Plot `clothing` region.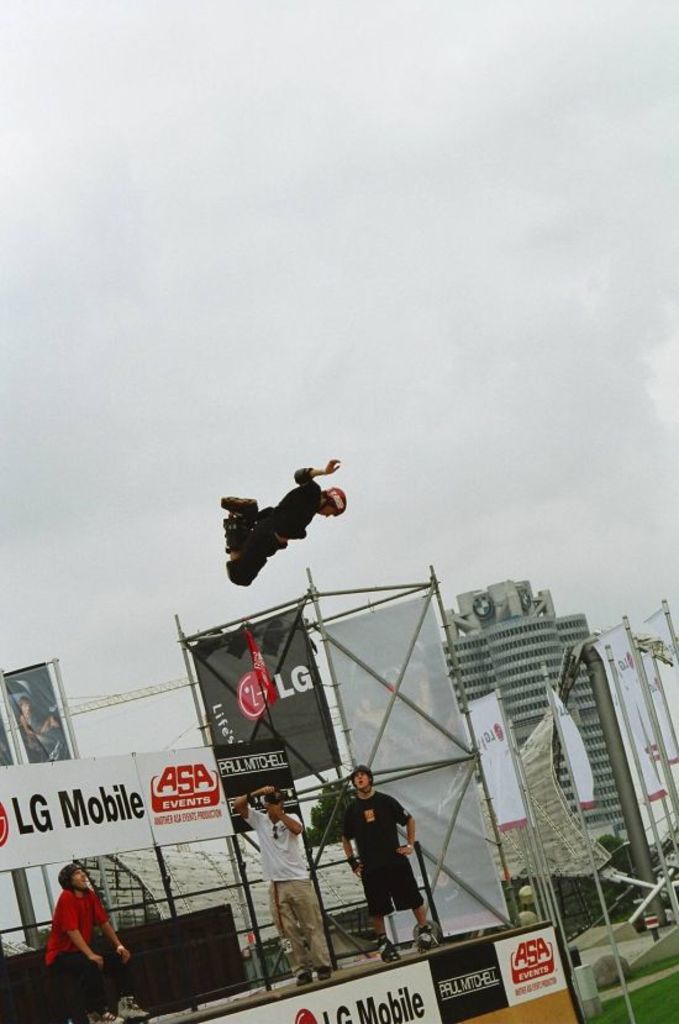
Plotted at 331, 788, 416, 917.
